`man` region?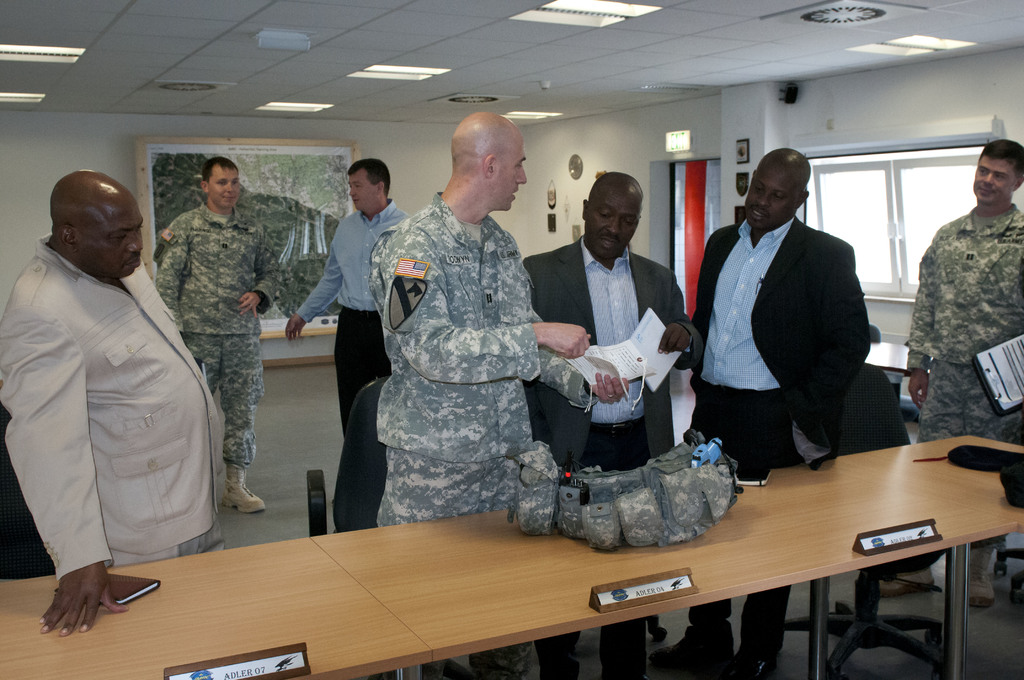
[left=278, top=157, right=421, bottom=454]
